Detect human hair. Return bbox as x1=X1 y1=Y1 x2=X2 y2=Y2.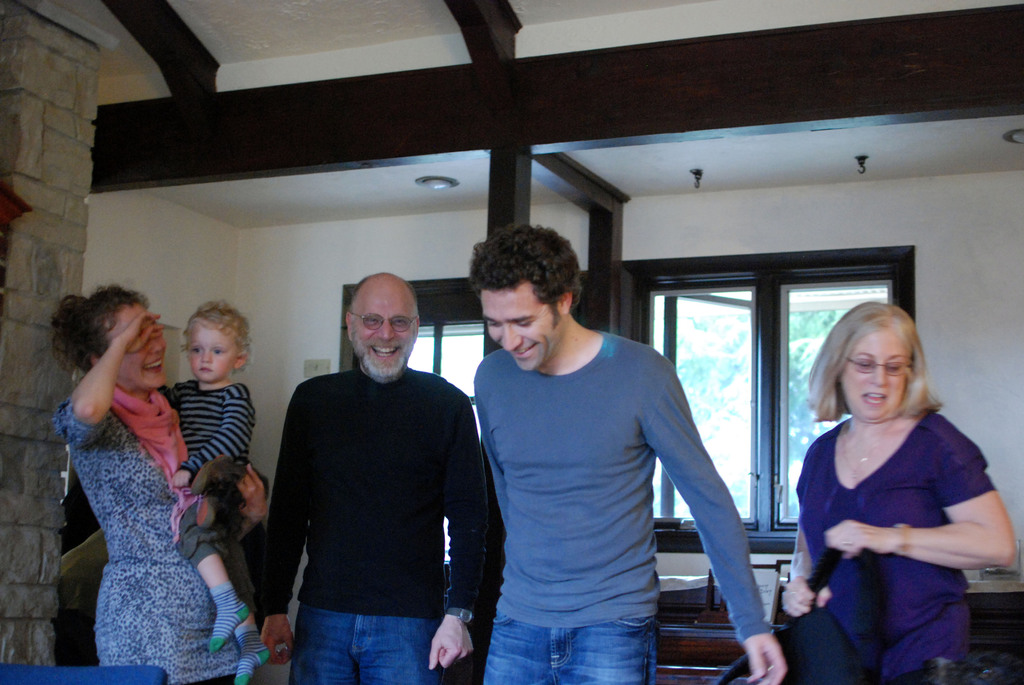
x1=180 y1=300 x2=252 y2=374.
